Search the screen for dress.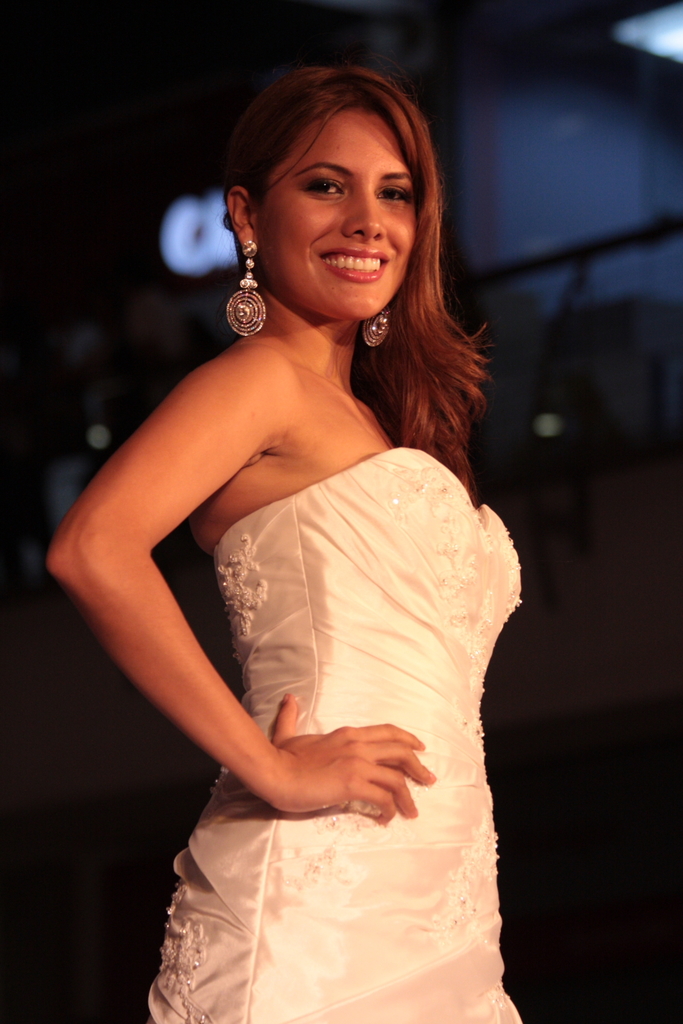
Found at <bbox>77, 250, 540, 1006</bbox>.
